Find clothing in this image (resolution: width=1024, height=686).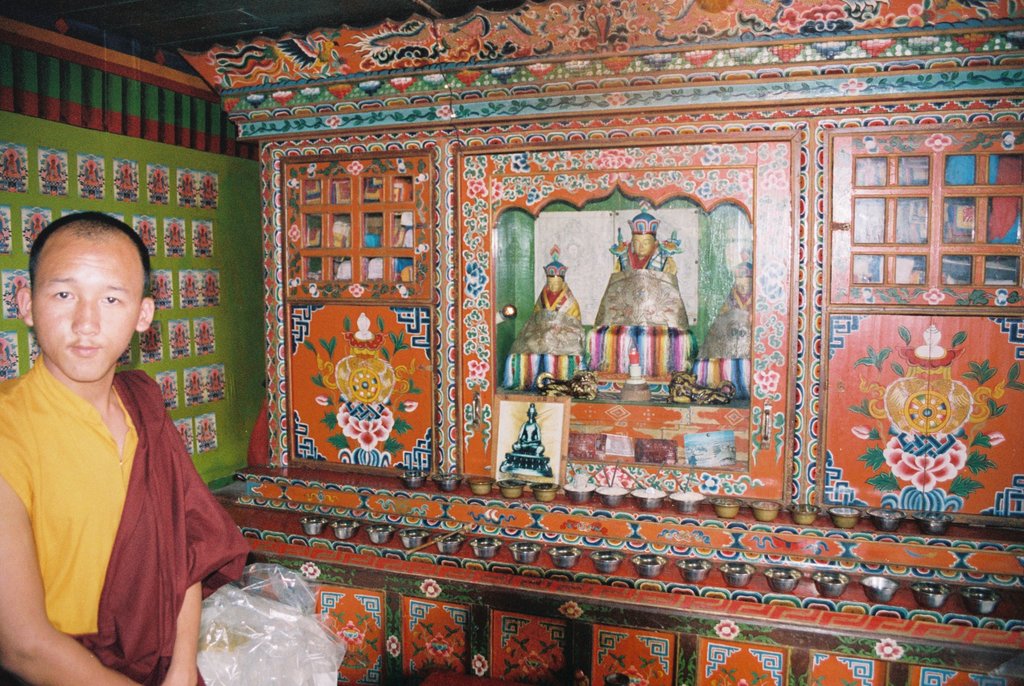
694/282/749/360.
